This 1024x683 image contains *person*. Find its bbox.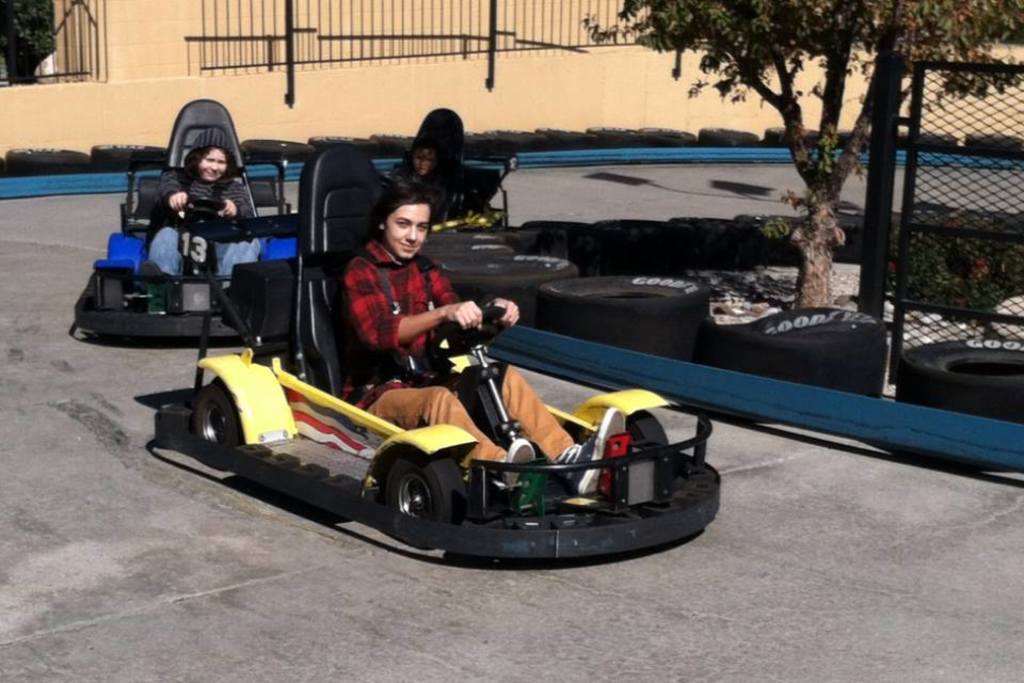
l=333, t=182, r=626, b=495.
